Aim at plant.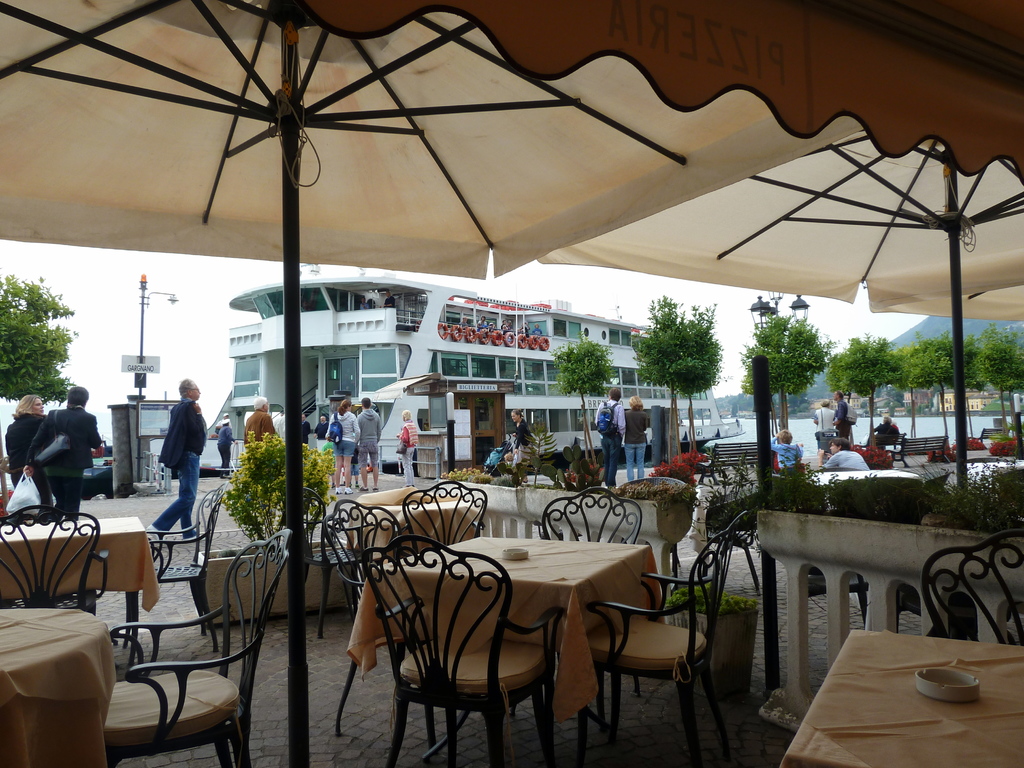
Aimed at crop(664, 574, 765, 612).
